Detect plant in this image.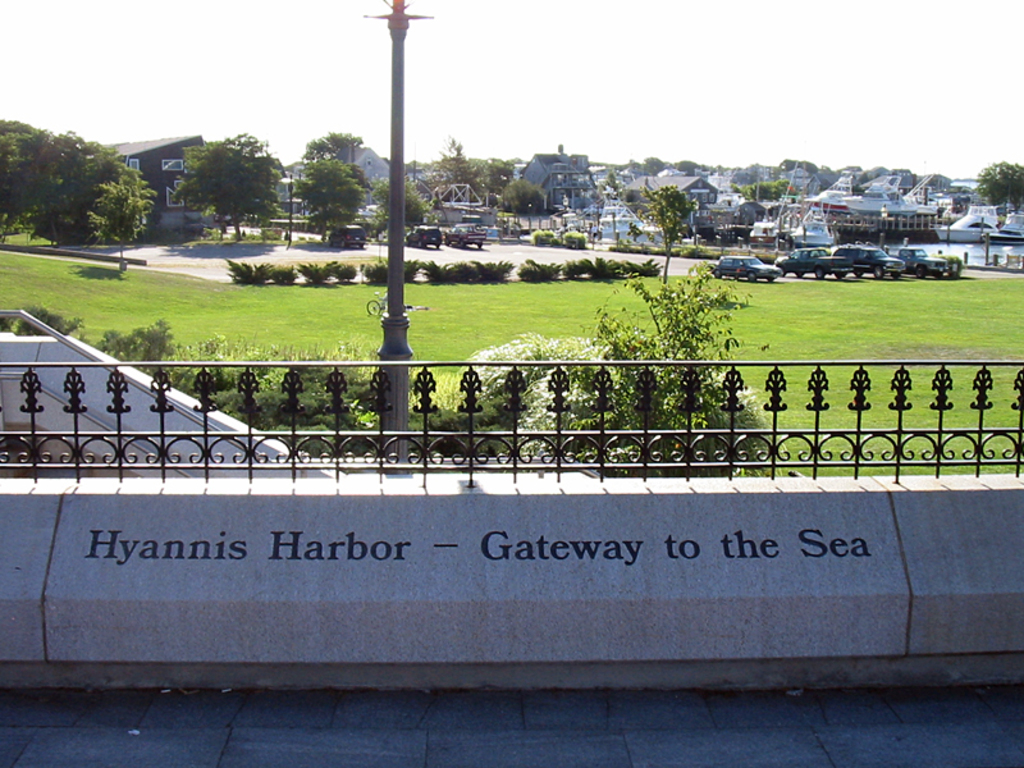
Detection: bbox=(412, 243, 490, 291).
